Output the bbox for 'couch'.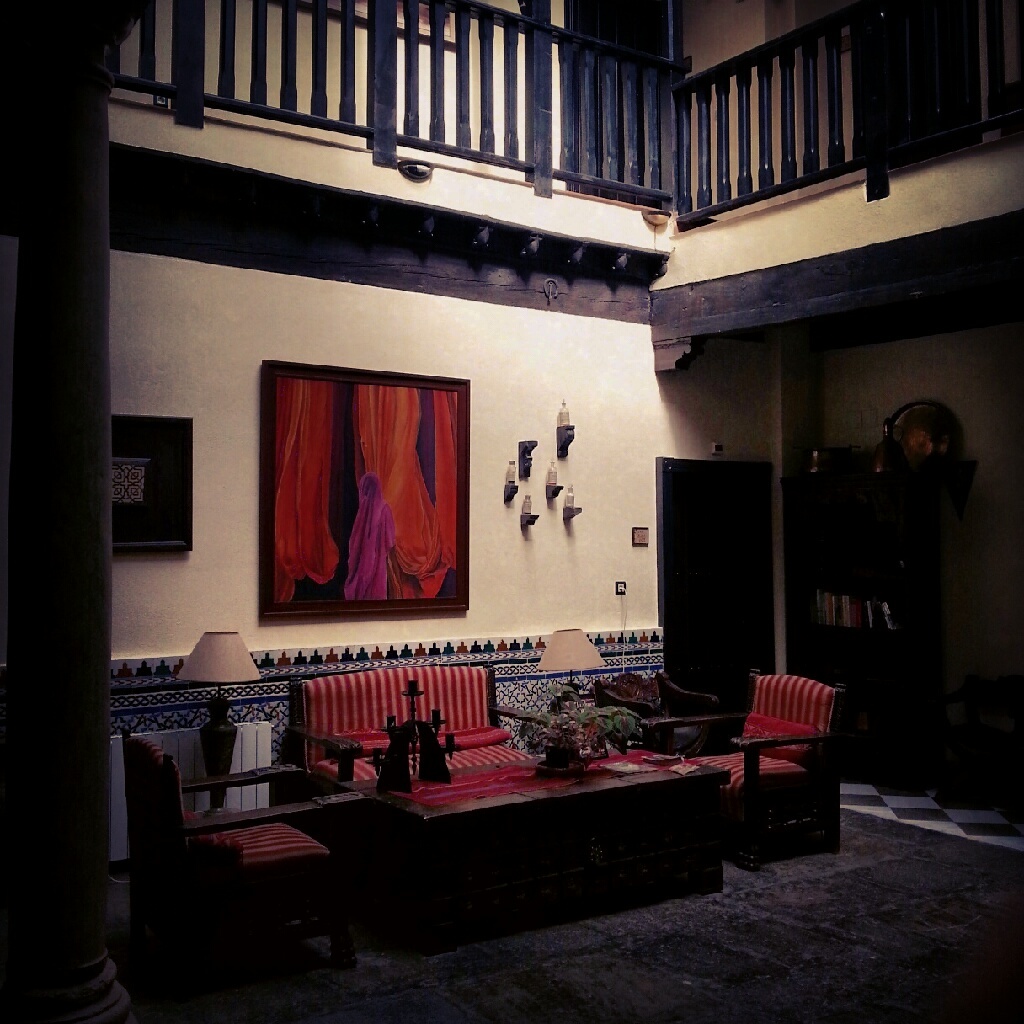
596 671 722 744.
